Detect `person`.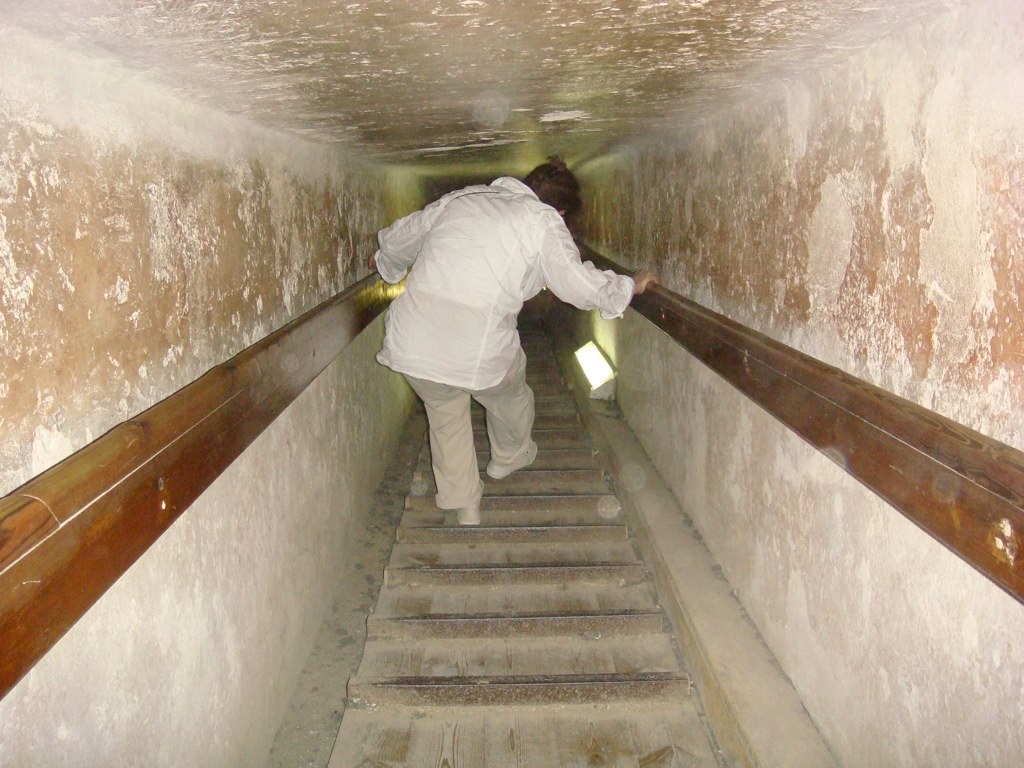
Detected at detection(377, 139, 634, 557).
